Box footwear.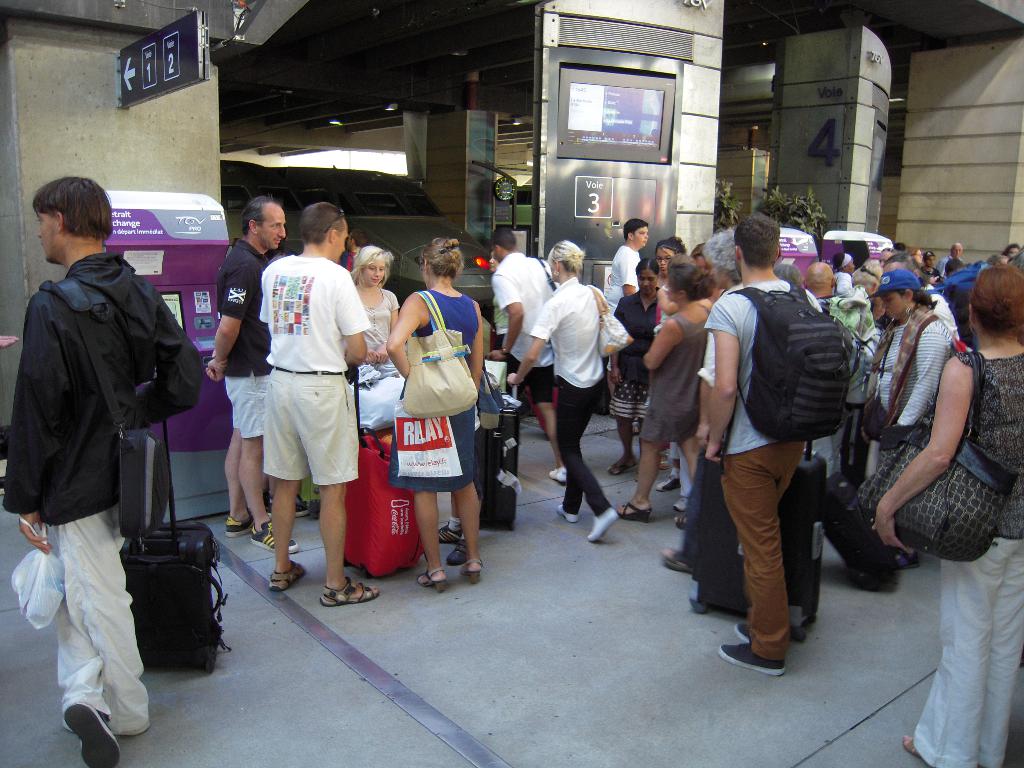
region(321, 575, 383, 610).
